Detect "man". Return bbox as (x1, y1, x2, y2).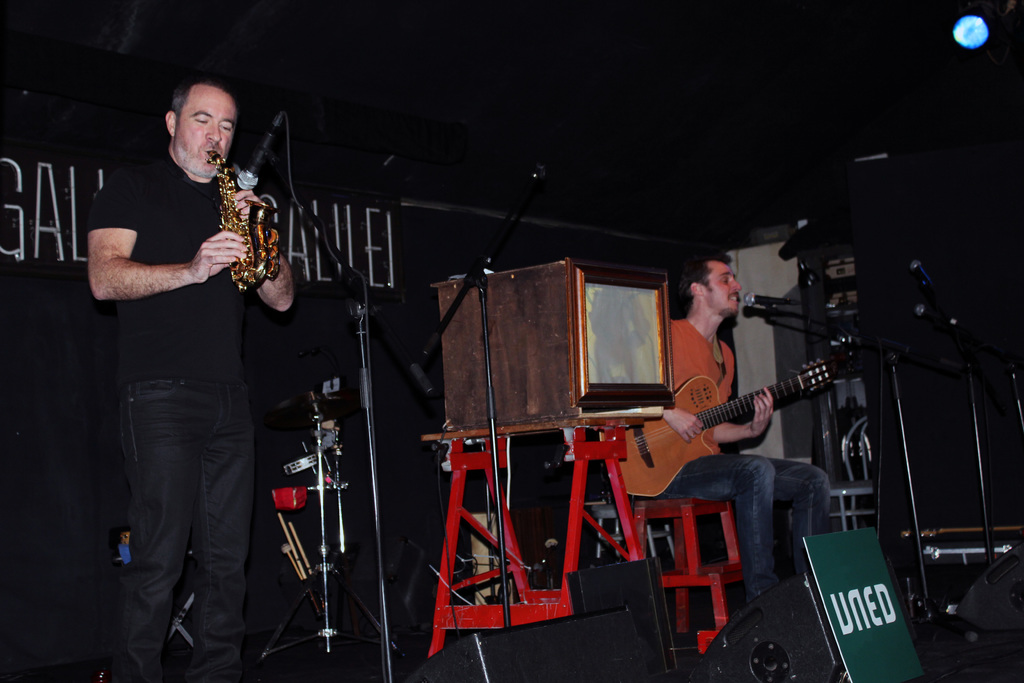
(649, 252, 834, 609).
